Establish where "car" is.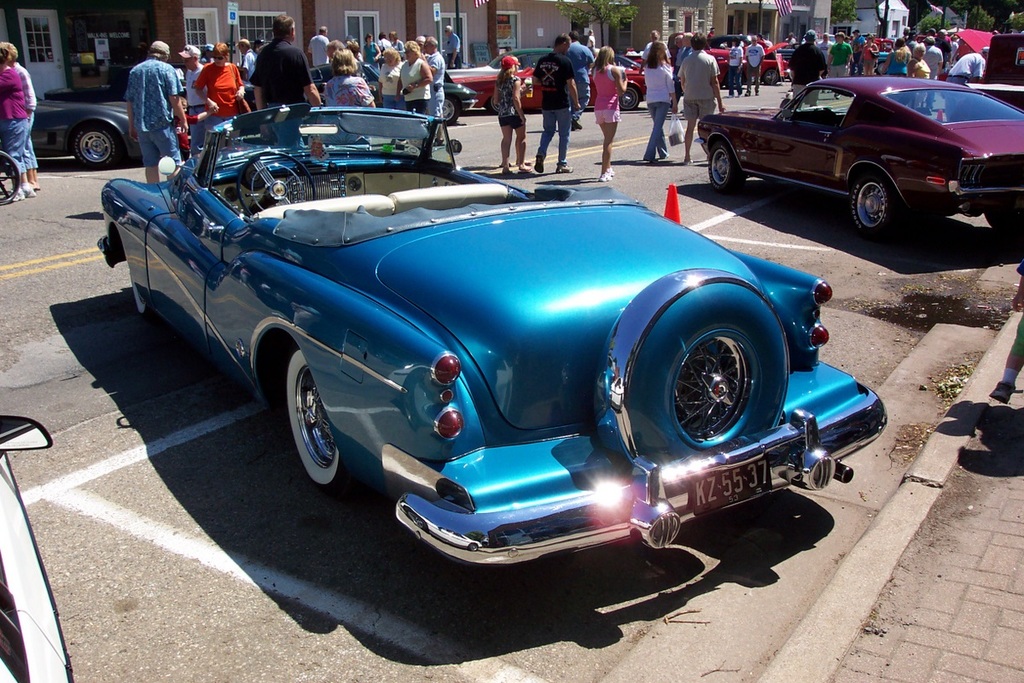
Established at (698, 33, 790, 85).
